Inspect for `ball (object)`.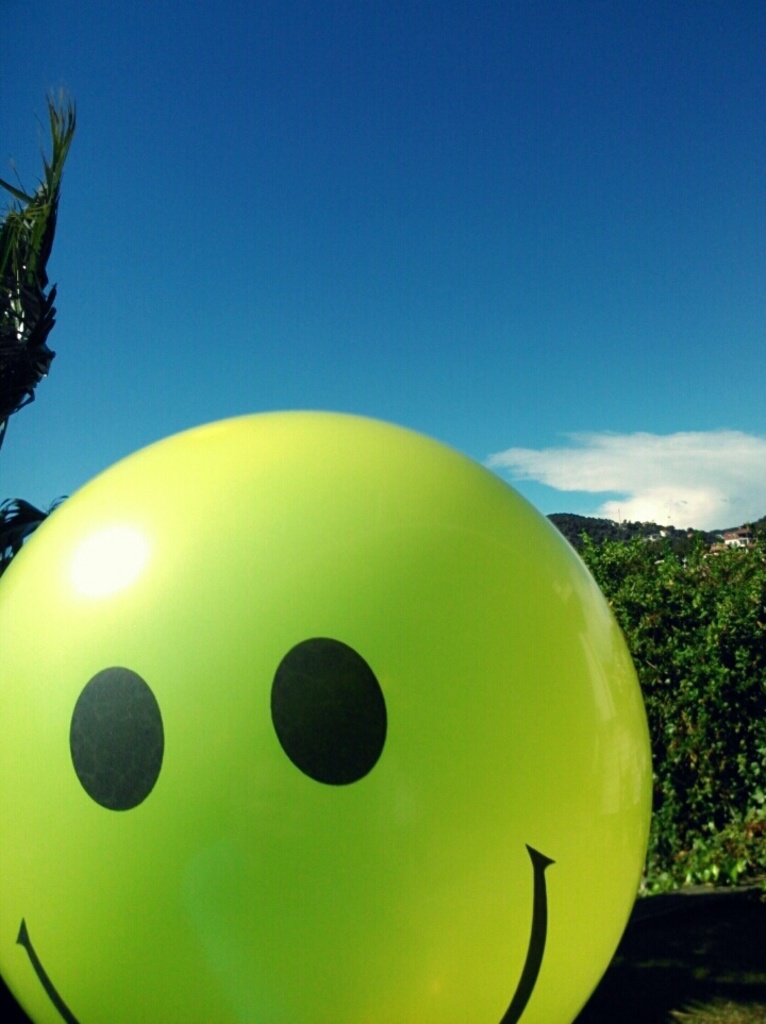
Inspection: <region>0, 407, 653, 1023</region>.
